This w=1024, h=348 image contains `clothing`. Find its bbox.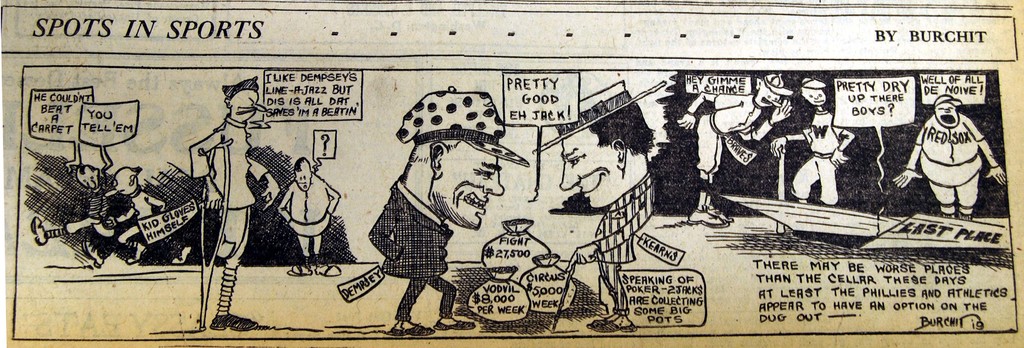
[left=120, top=180, right=163, bottom=255].
